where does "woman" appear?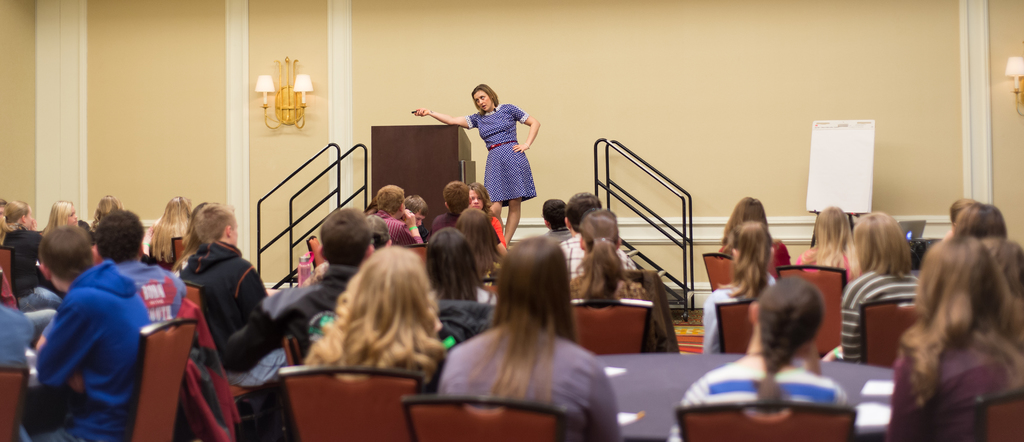
Appears at (x1=839, y1=204, x2=920, y2=364).
